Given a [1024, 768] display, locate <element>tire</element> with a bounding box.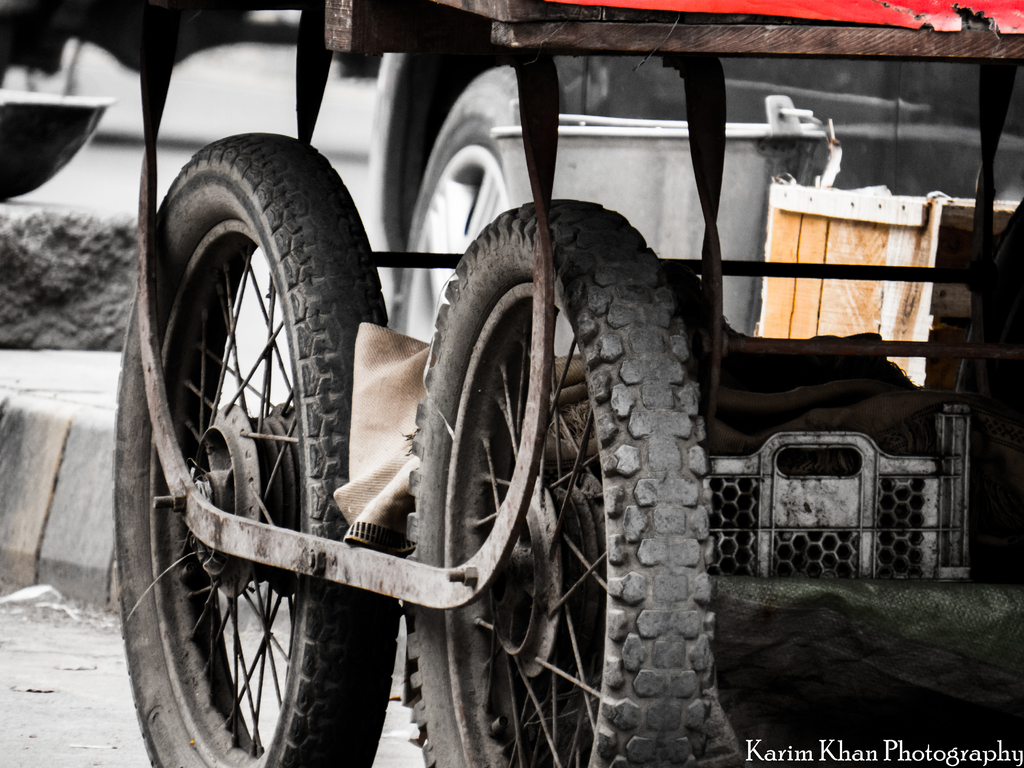
Located: 109 130 402 767.
